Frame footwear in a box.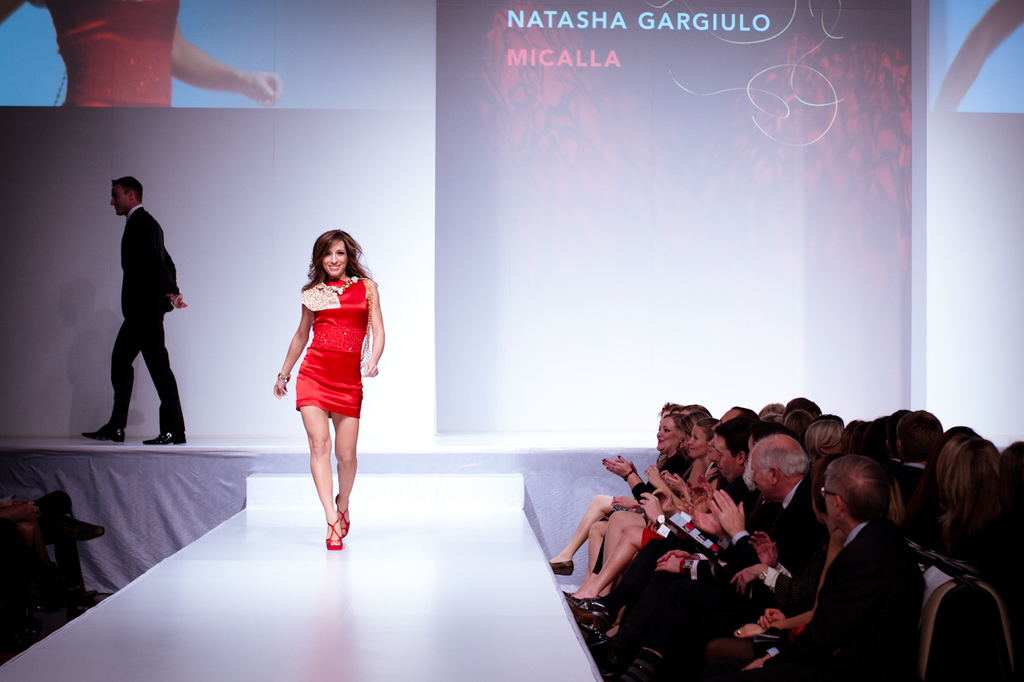
detection(322, 516, 346, 552).
